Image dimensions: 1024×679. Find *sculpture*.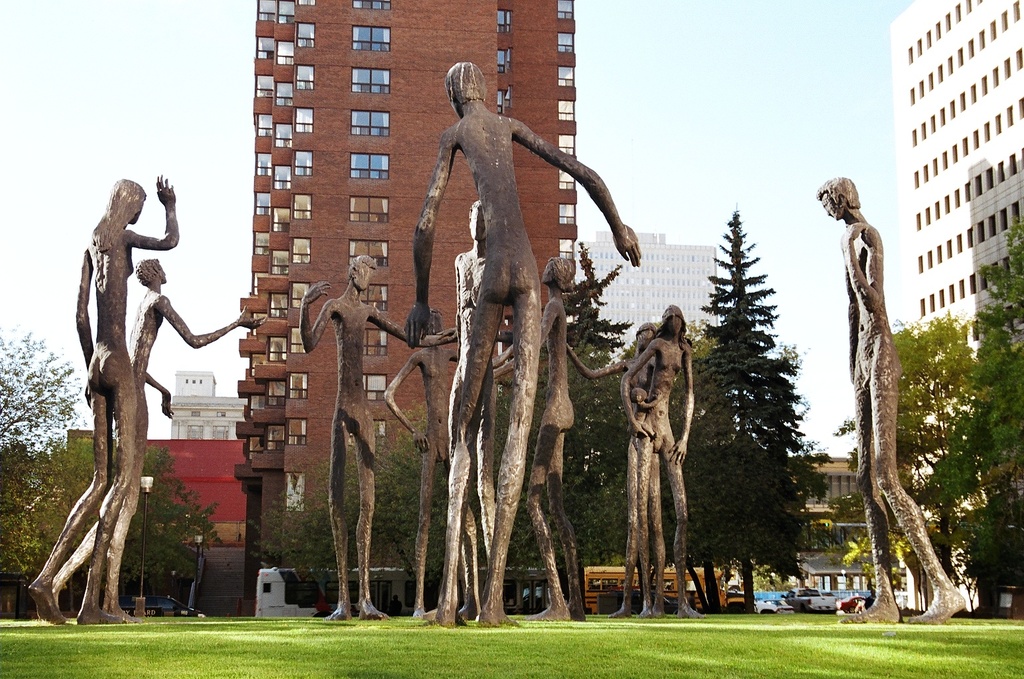
36:238:274:623.
